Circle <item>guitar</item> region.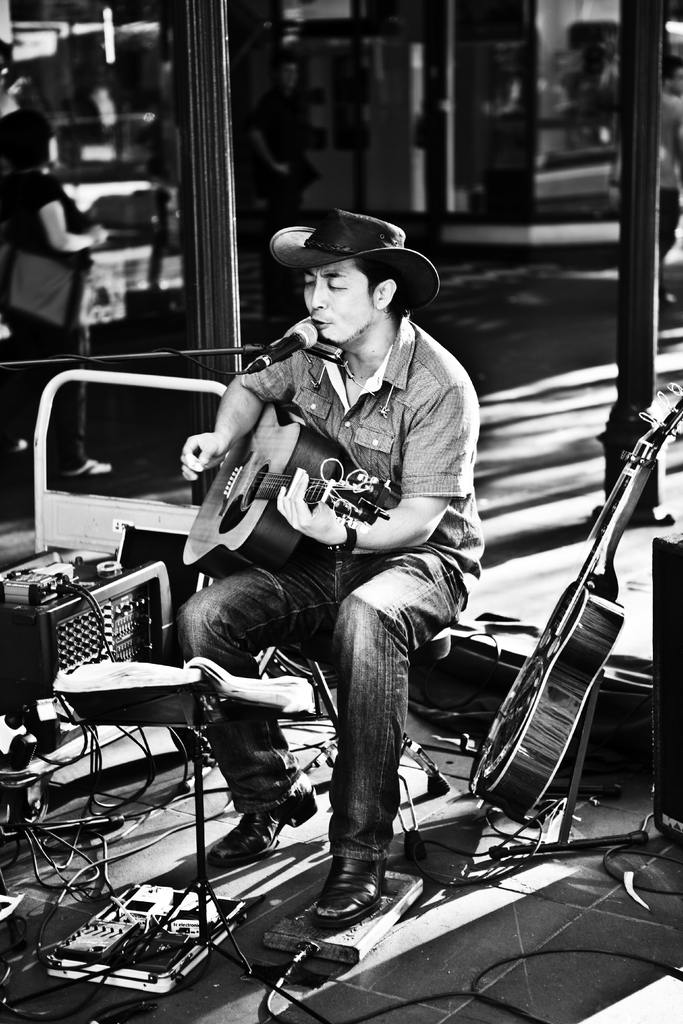
Region: 174 397 390 577.
